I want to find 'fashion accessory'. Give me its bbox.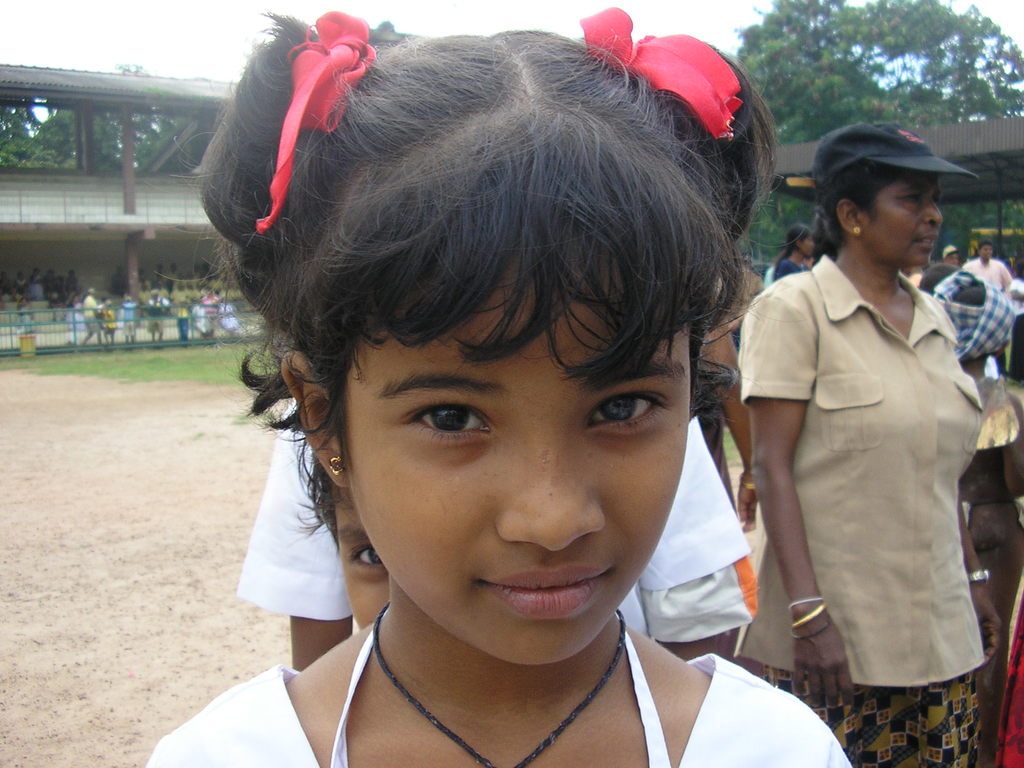
pyautogui.locateOnScreen(813, 121, 980, 191).
